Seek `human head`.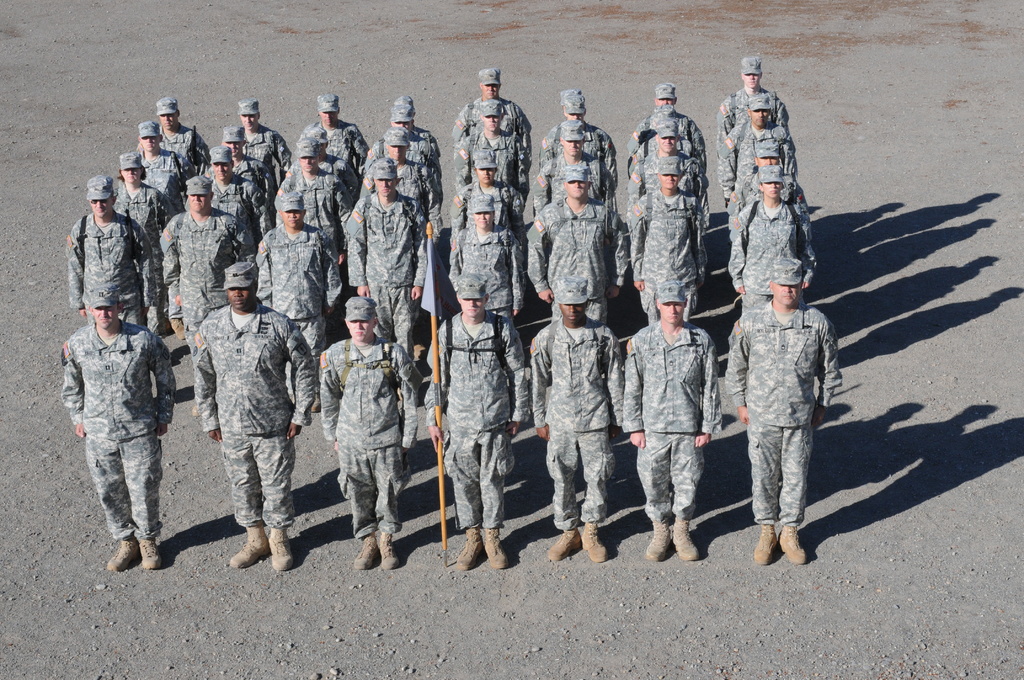
(x1=472, y1=192, x2=494, y2=228).
